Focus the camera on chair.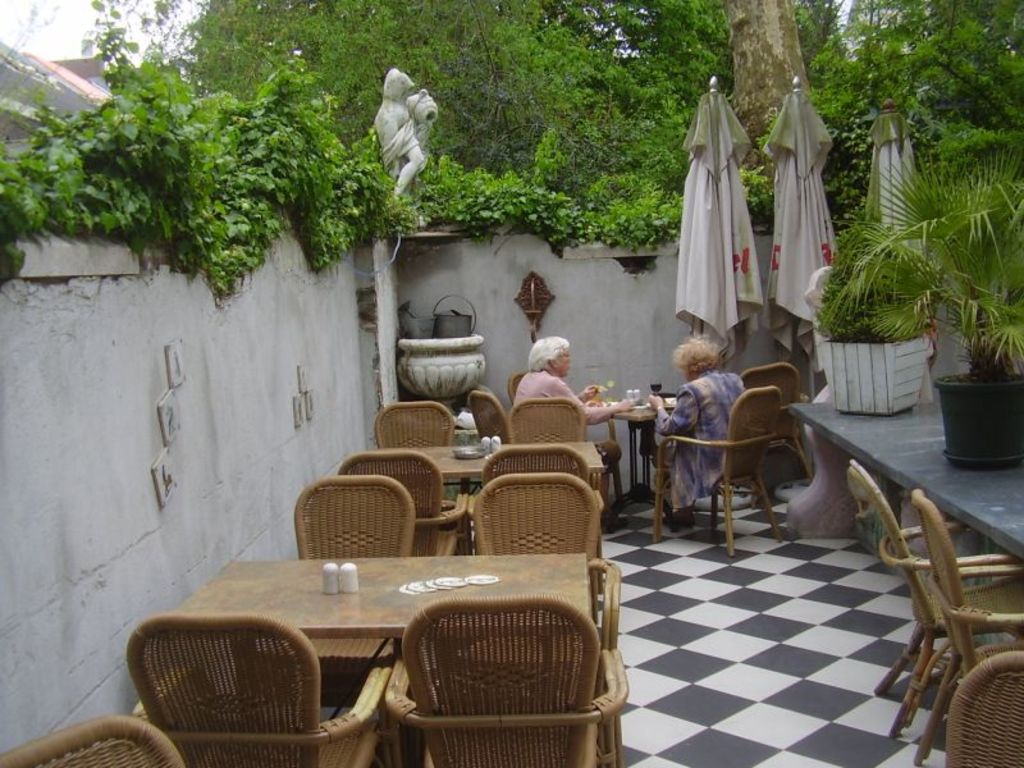
Focus region: region(477, 444, 604, 593).
